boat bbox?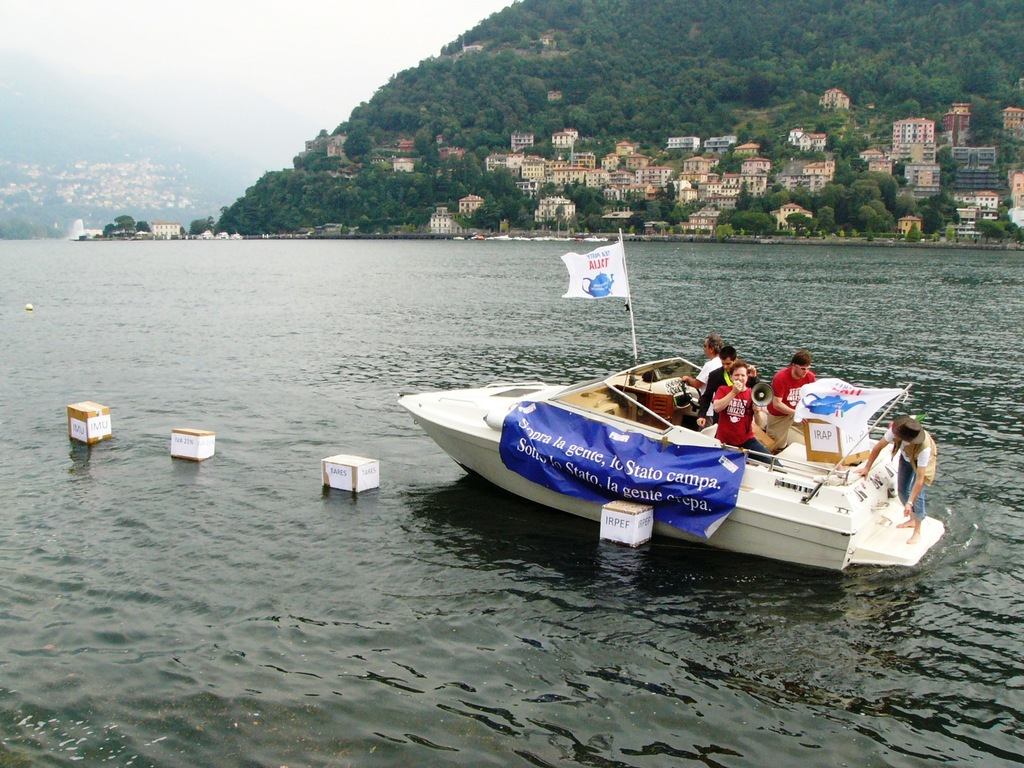
box(401, 335, 917, 567)
